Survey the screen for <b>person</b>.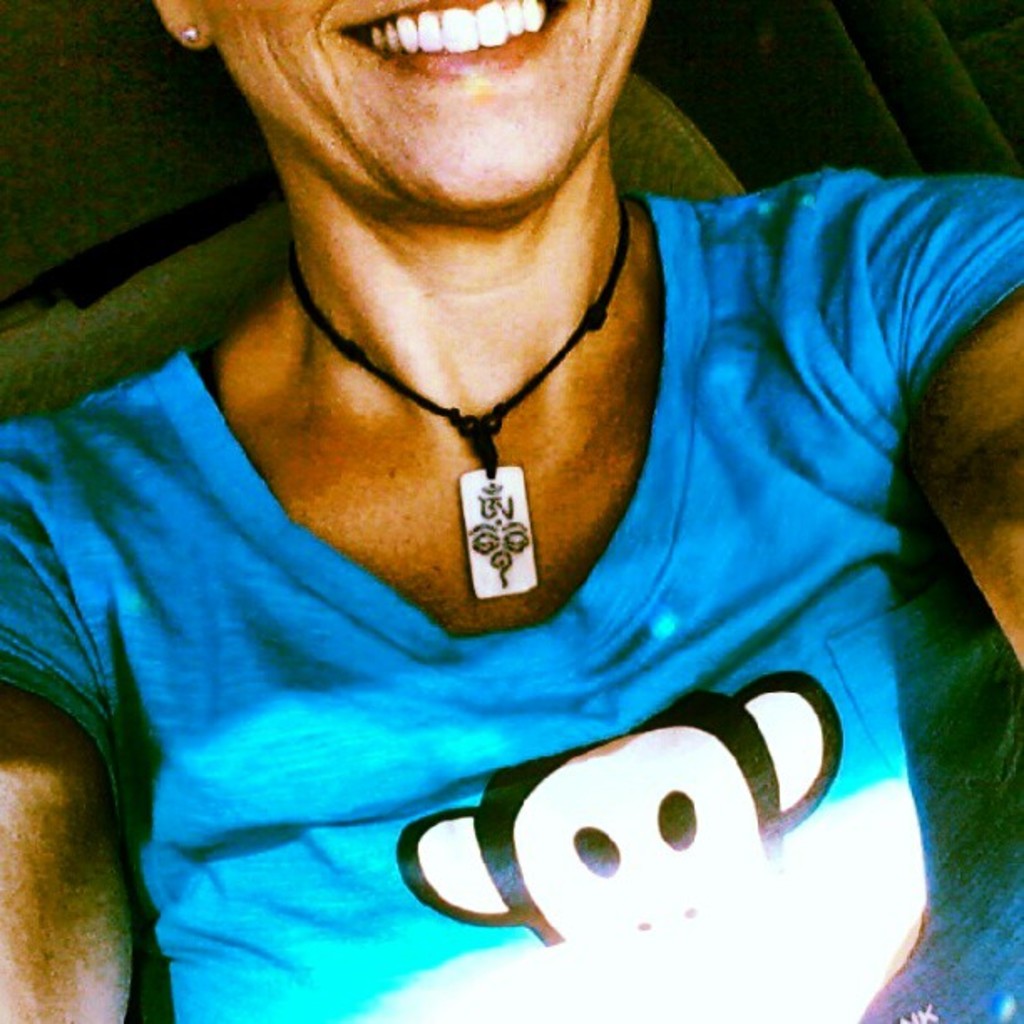
Survey found: (x1=0, y1=0, x2=1022, y2=1022).
